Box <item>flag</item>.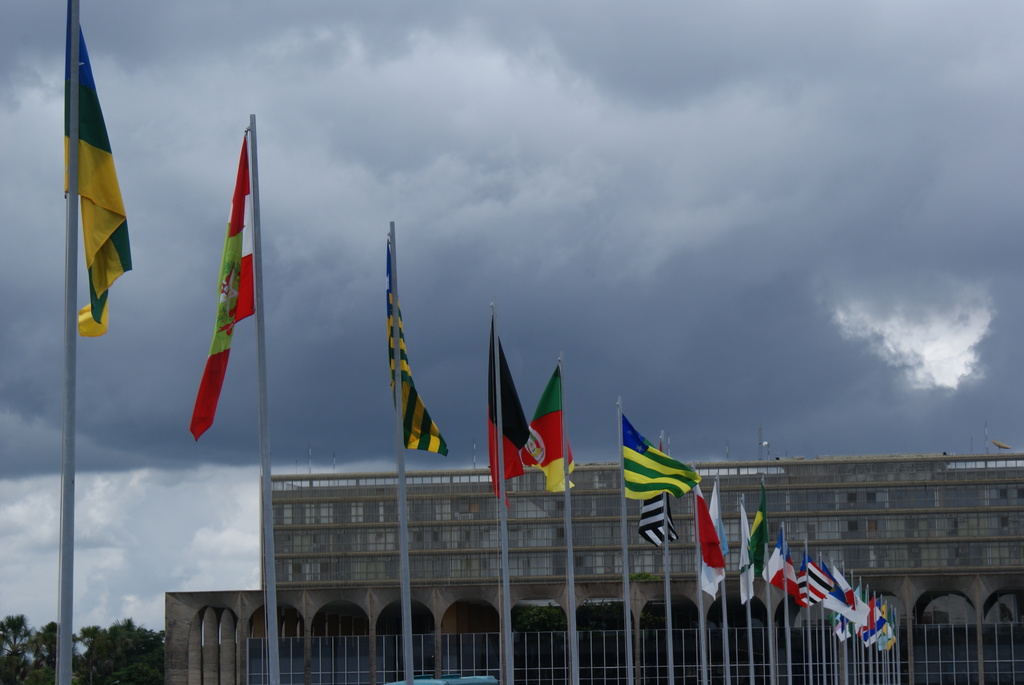
[689, 480, 723, 599].
